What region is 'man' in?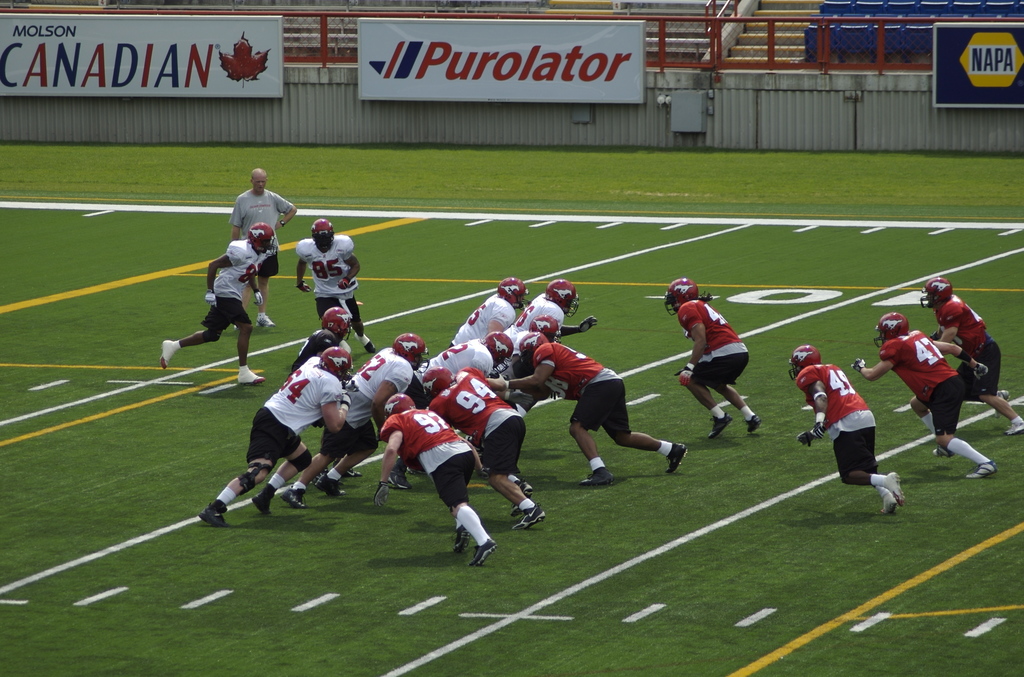
<box>295,218,377,354</box>.
